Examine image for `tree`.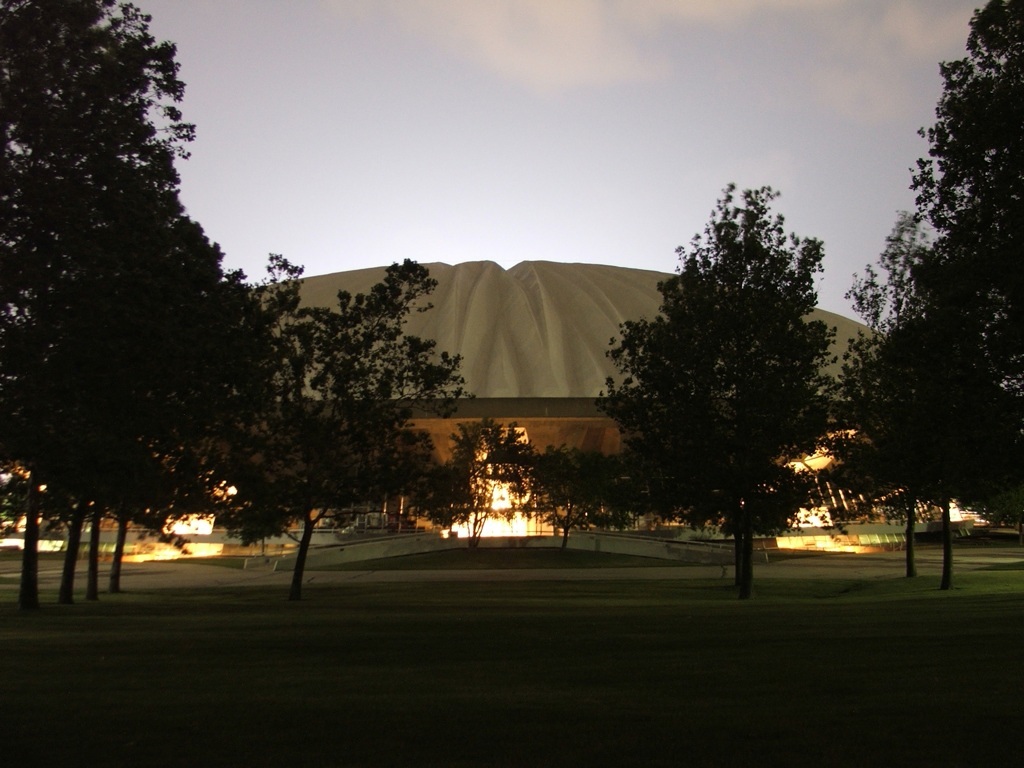
Examination result: (x1=202, y1=258, x2=471, y2=598).
